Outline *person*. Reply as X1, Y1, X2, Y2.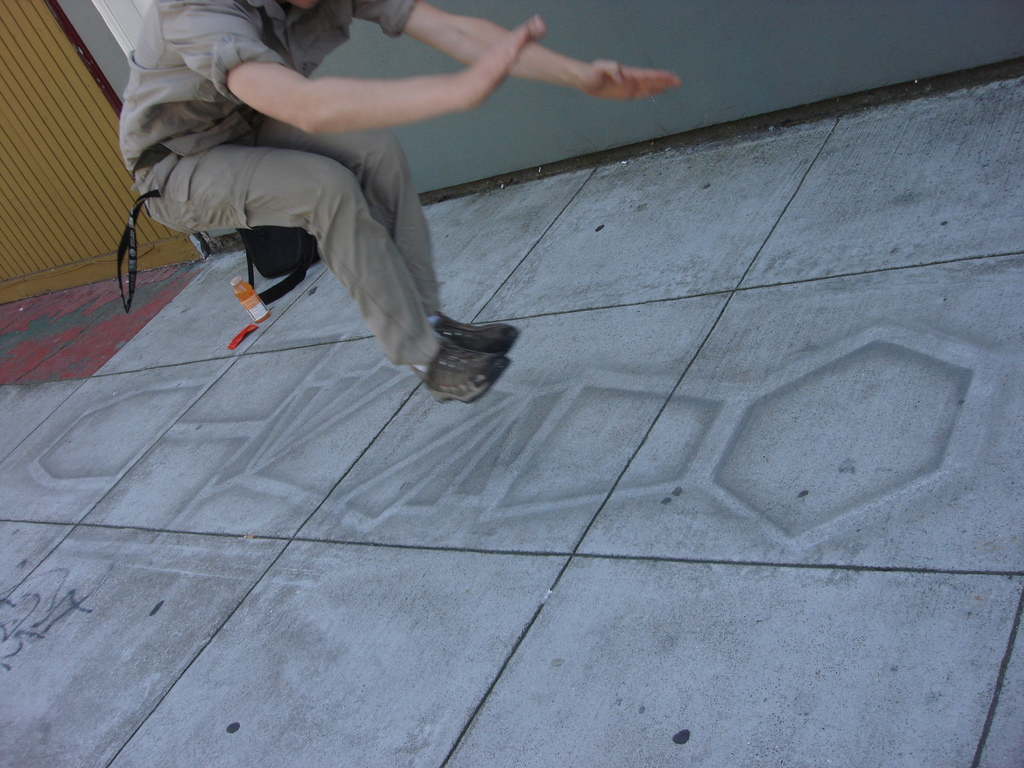
120, 1, 679, 404.
